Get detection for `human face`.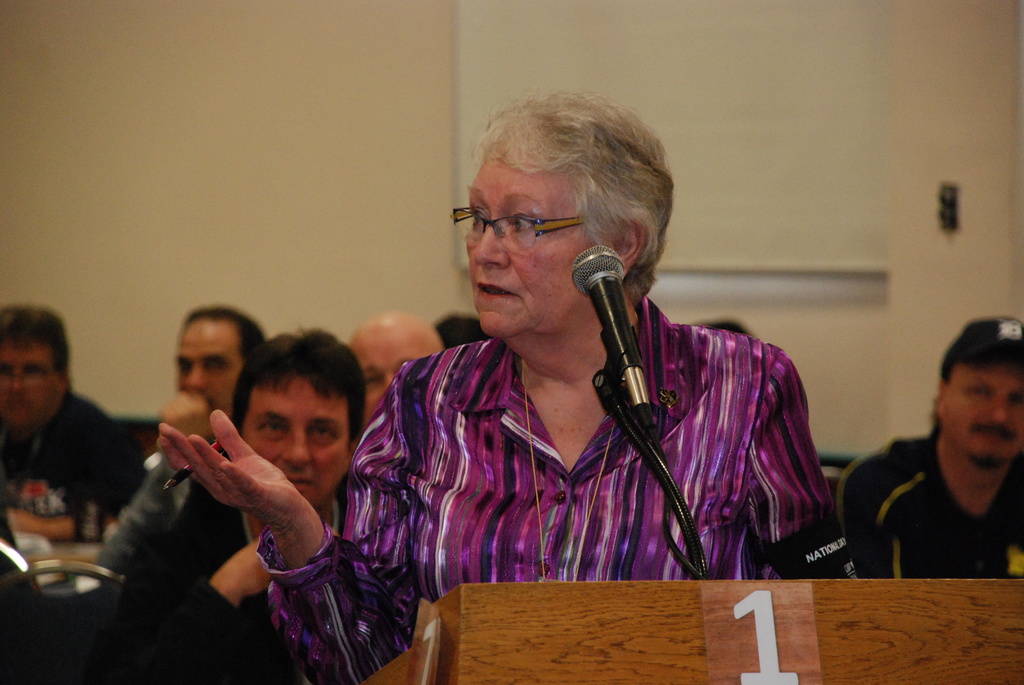
Detection: {"left": 243, "top": 371, "right": 349, "bottom": 507}.
